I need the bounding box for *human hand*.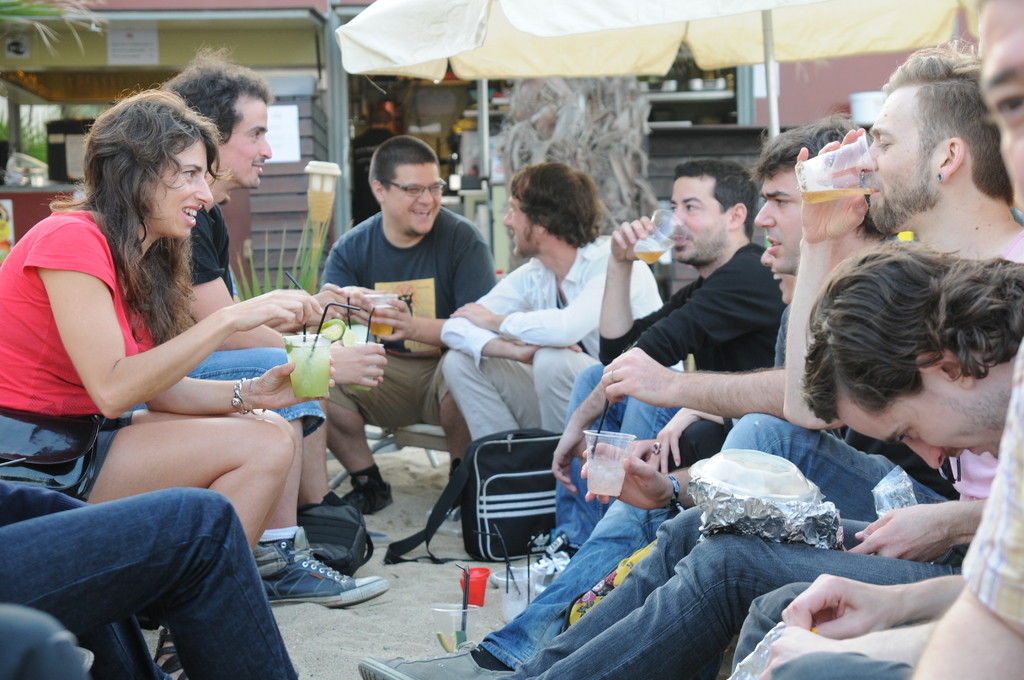
Here it is: bbox(253, 360, 332, 412).
